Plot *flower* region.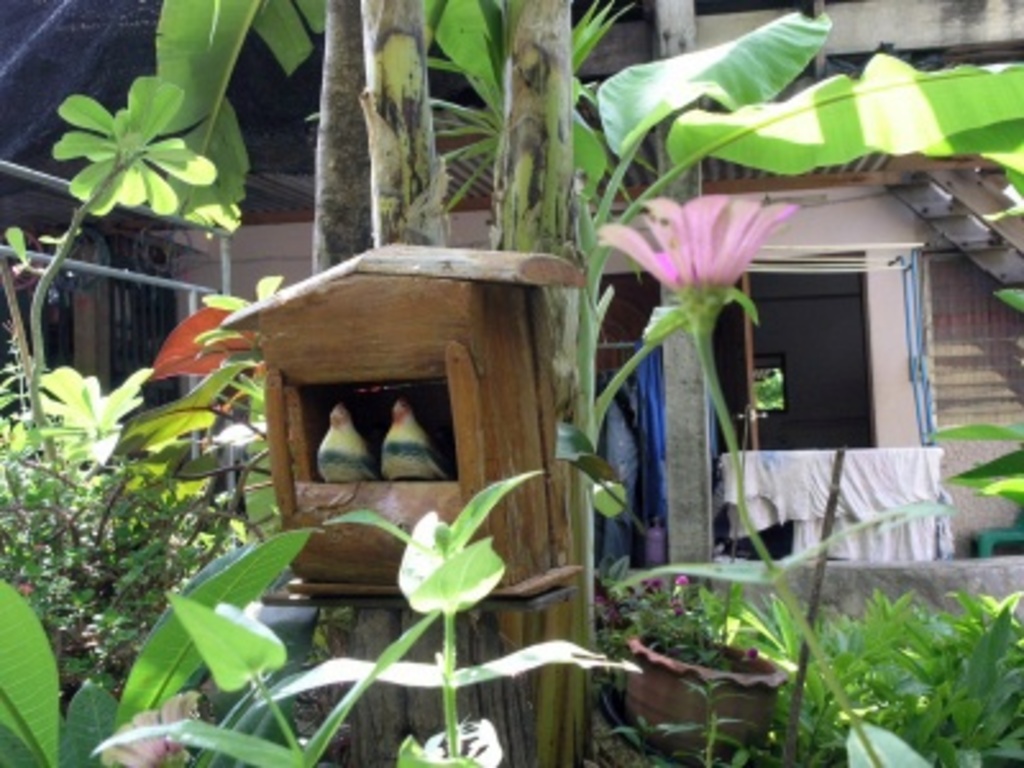
Plotted at (97, 684, 195, 765).
